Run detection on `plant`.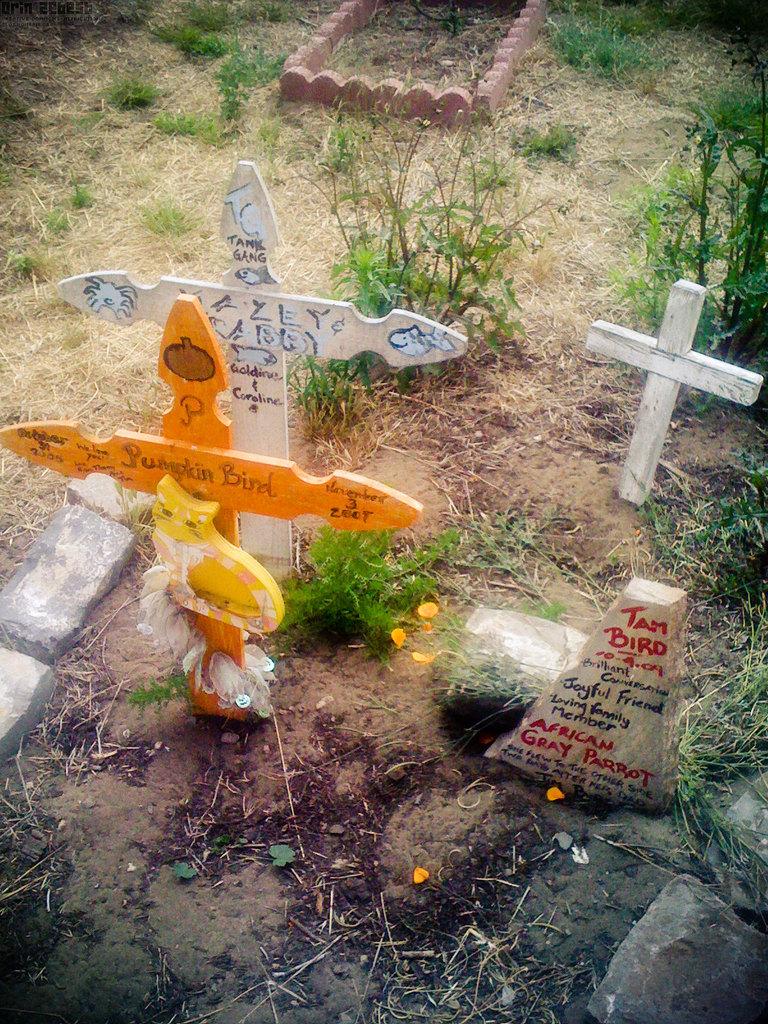
Result: box(92, 73, 165, 115).
